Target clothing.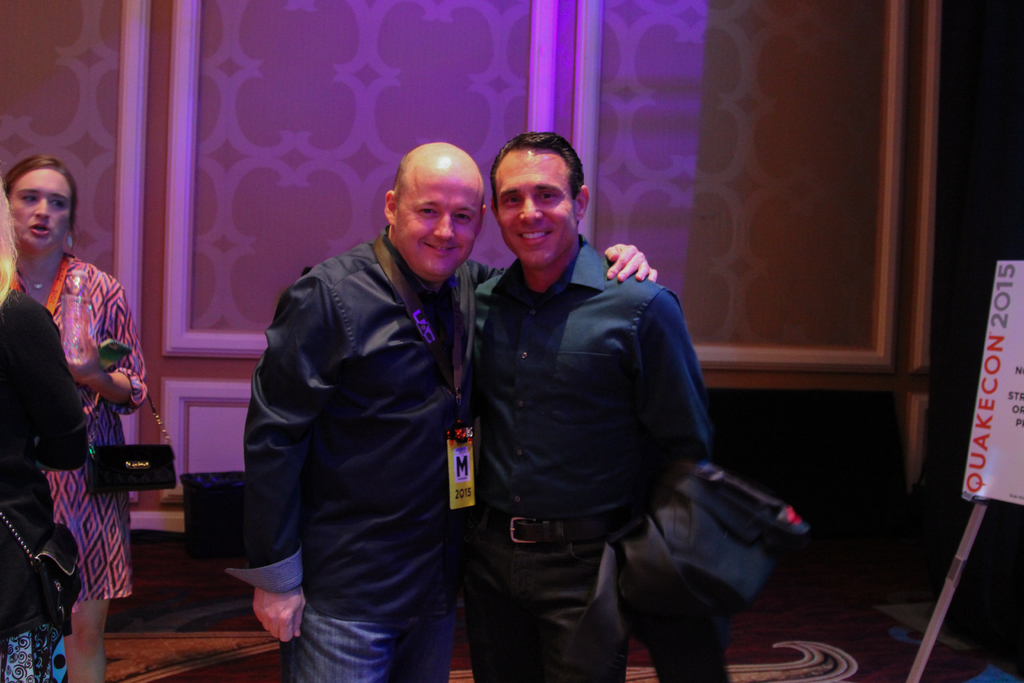
Target region: x1=463, y1=507, x2=628, y2=682.
